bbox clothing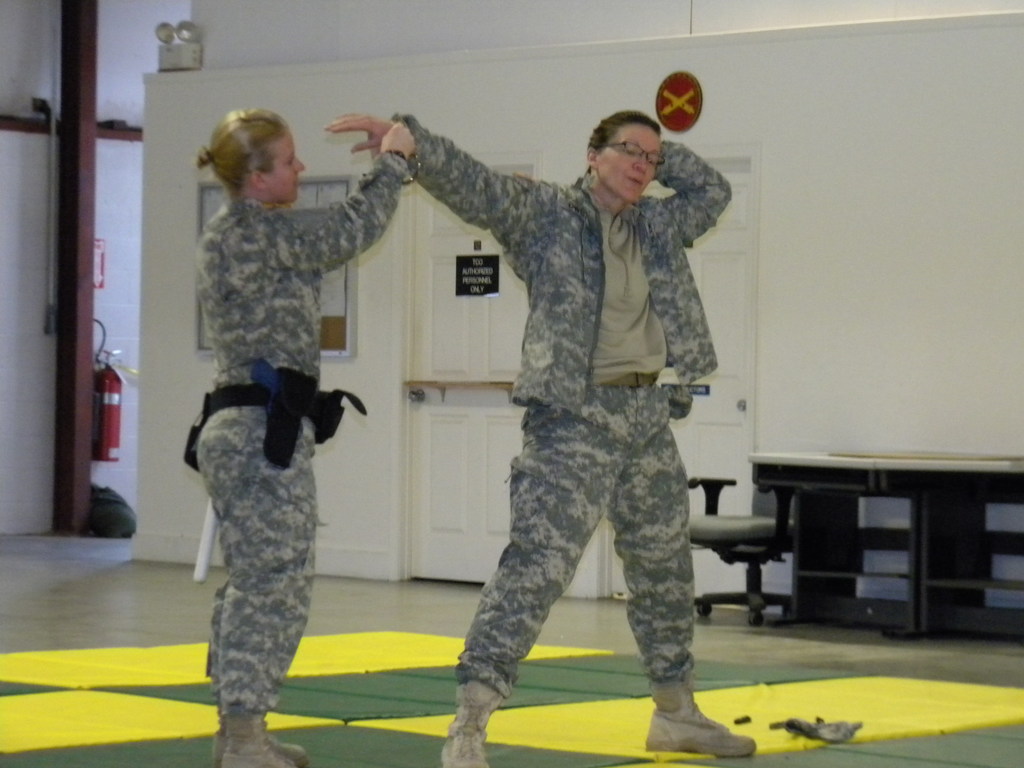
431/67/747/728
